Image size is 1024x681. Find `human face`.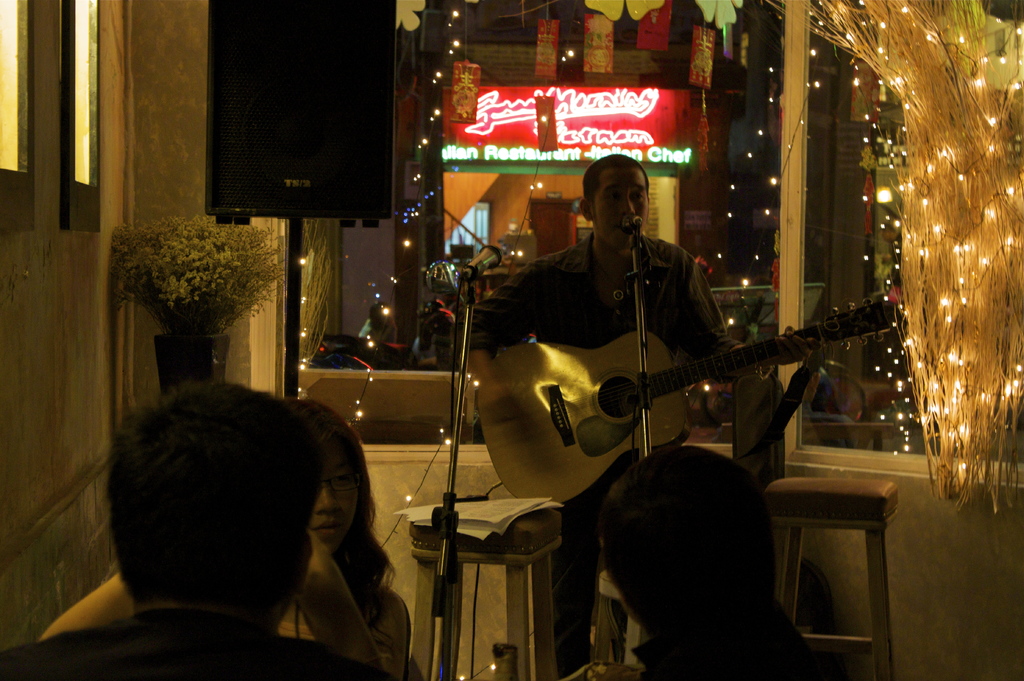
590 167 650 237.
